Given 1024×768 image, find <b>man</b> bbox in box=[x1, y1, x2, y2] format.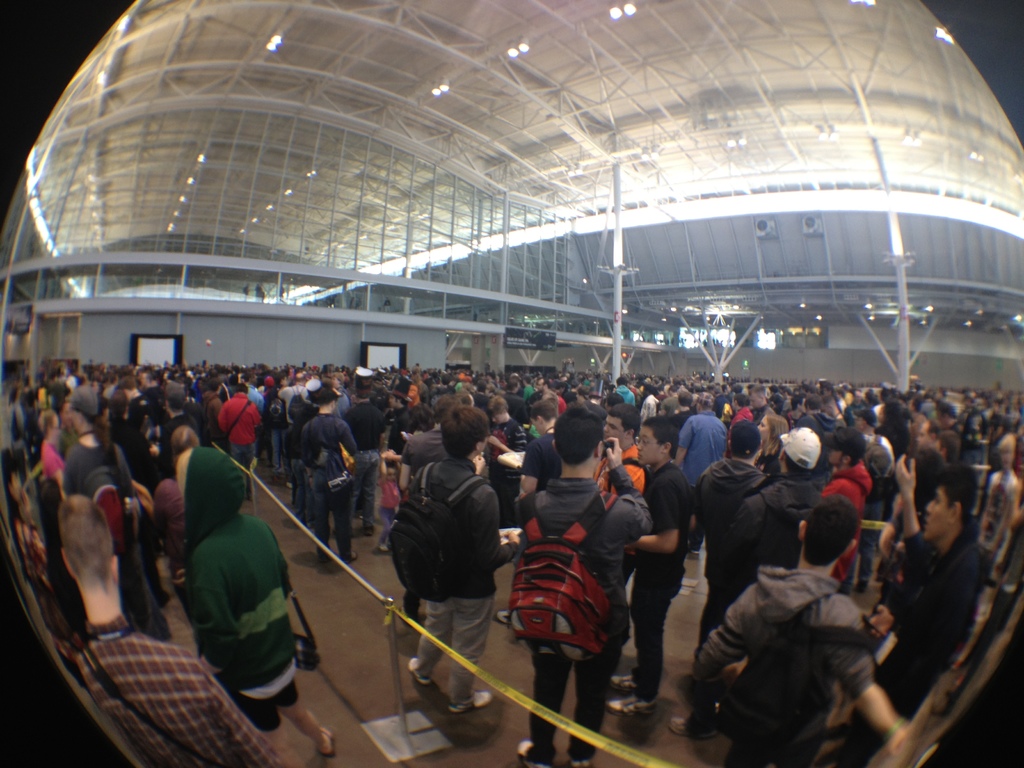
box=[721, 426, 830, 680].
